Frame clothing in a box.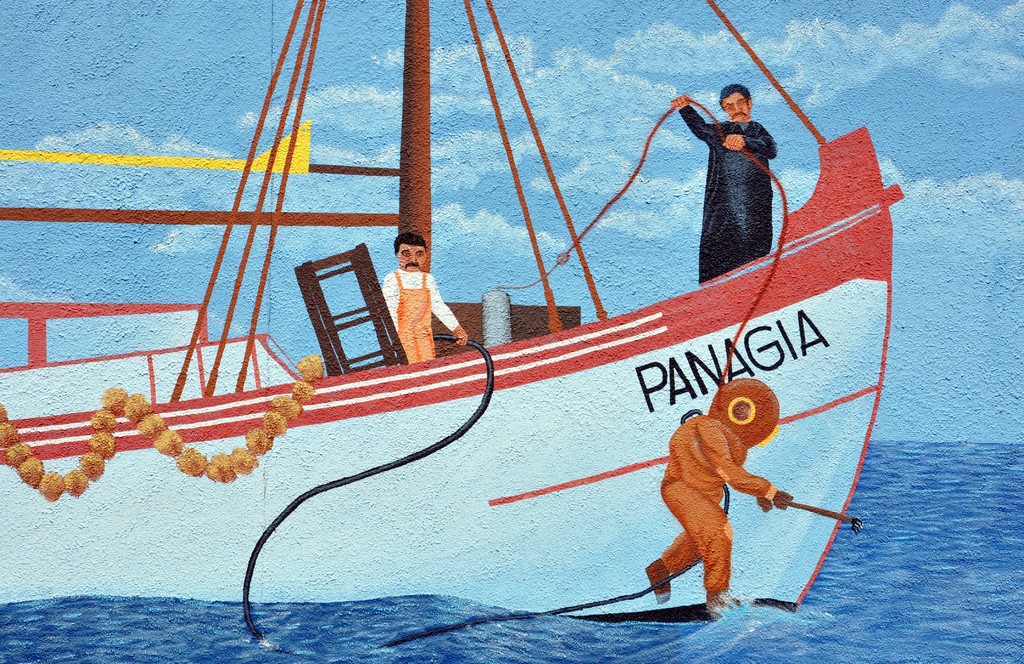
Rect(676, 78, 785, 283).
